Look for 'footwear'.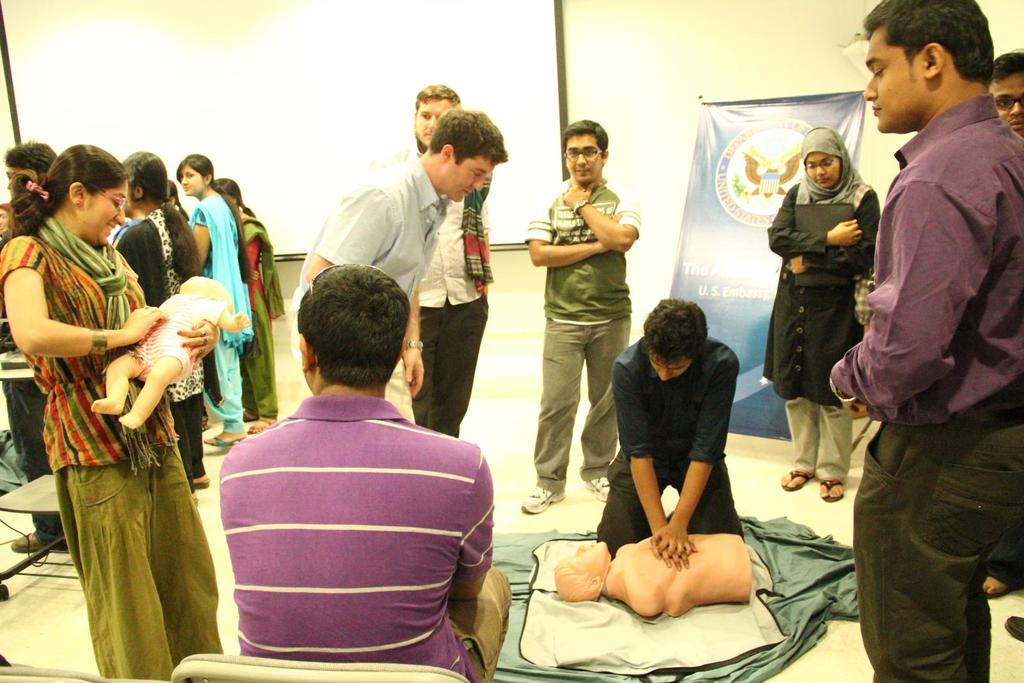
Found: [x1=776, y1=464, x2=813, y2=492].
